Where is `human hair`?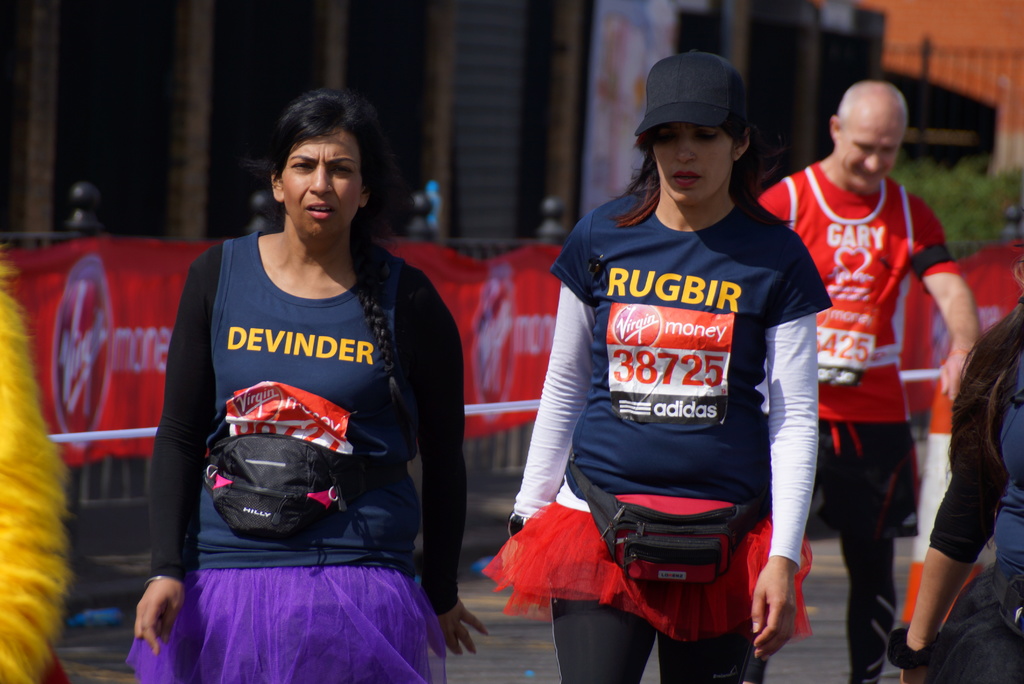
left=945, top=289, right=1023, bottom=530.
